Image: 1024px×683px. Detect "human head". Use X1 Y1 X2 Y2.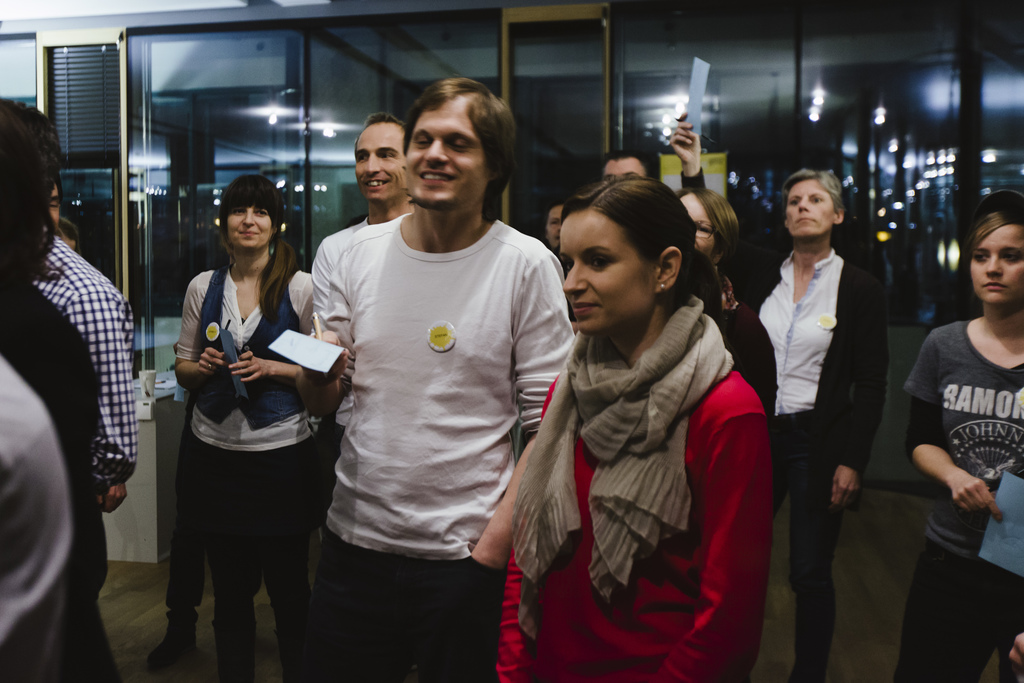
399 78 513 210.
